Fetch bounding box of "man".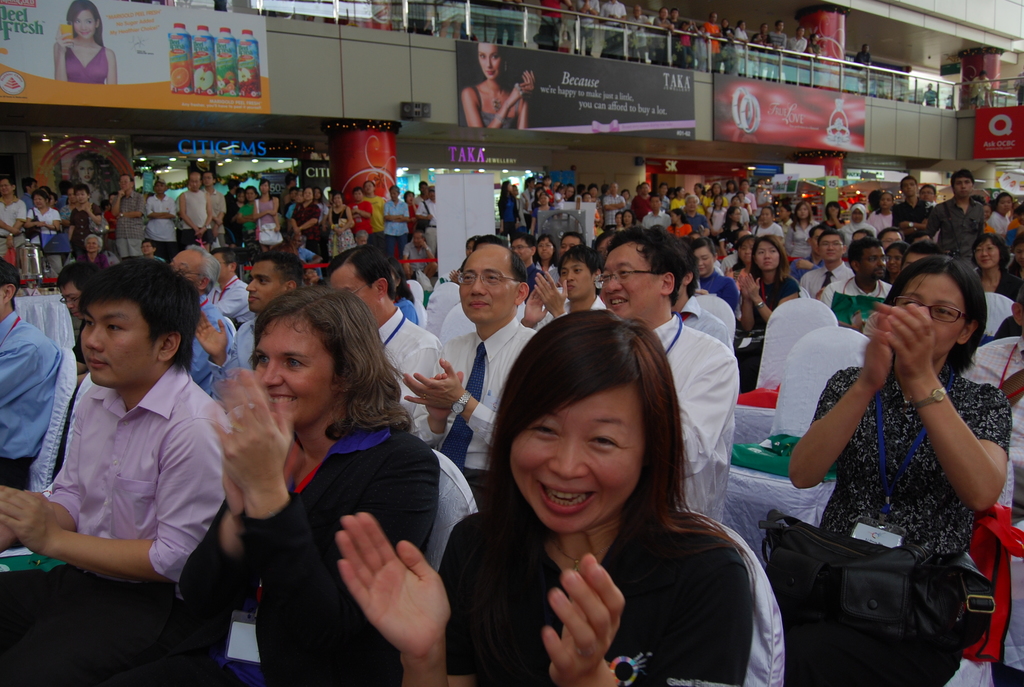
Bbox: x1=57, y1=260, x2=103, y2=314.
